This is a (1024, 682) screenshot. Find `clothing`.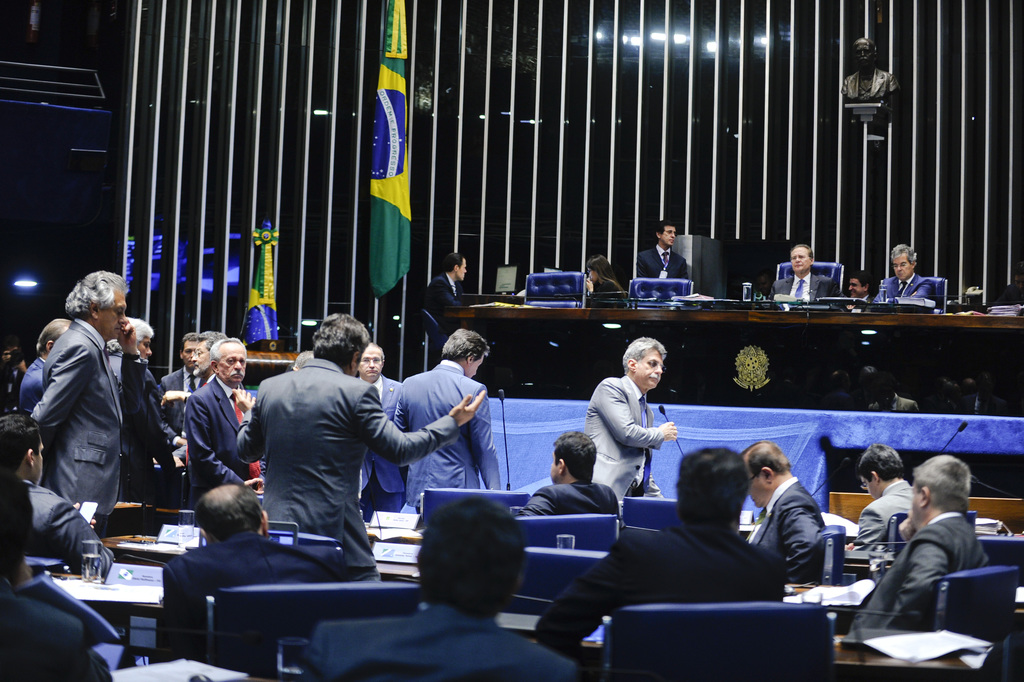
Bounding box: pyautogui.locateOnScreen(587, 373, 660, 497).
